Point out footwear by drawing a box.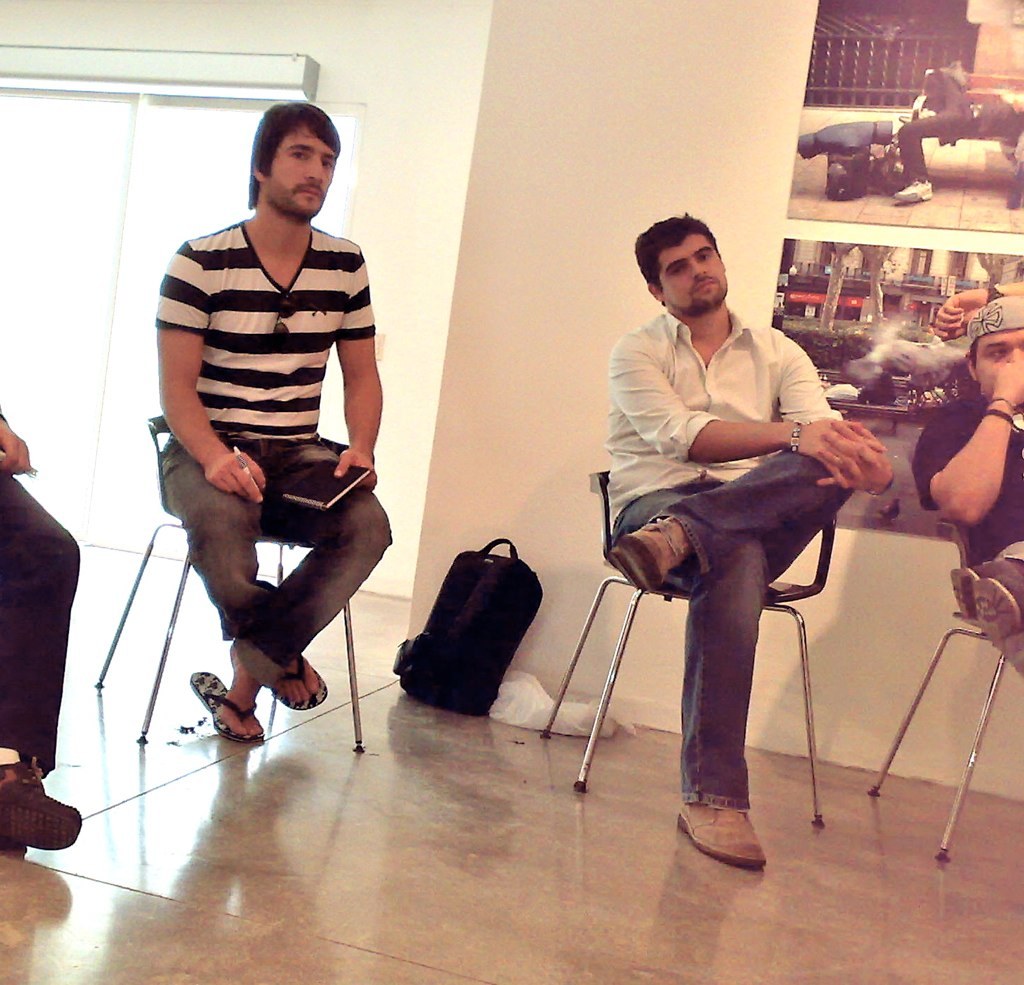
<bbox>0, 768, 90, 853</bbox>.
